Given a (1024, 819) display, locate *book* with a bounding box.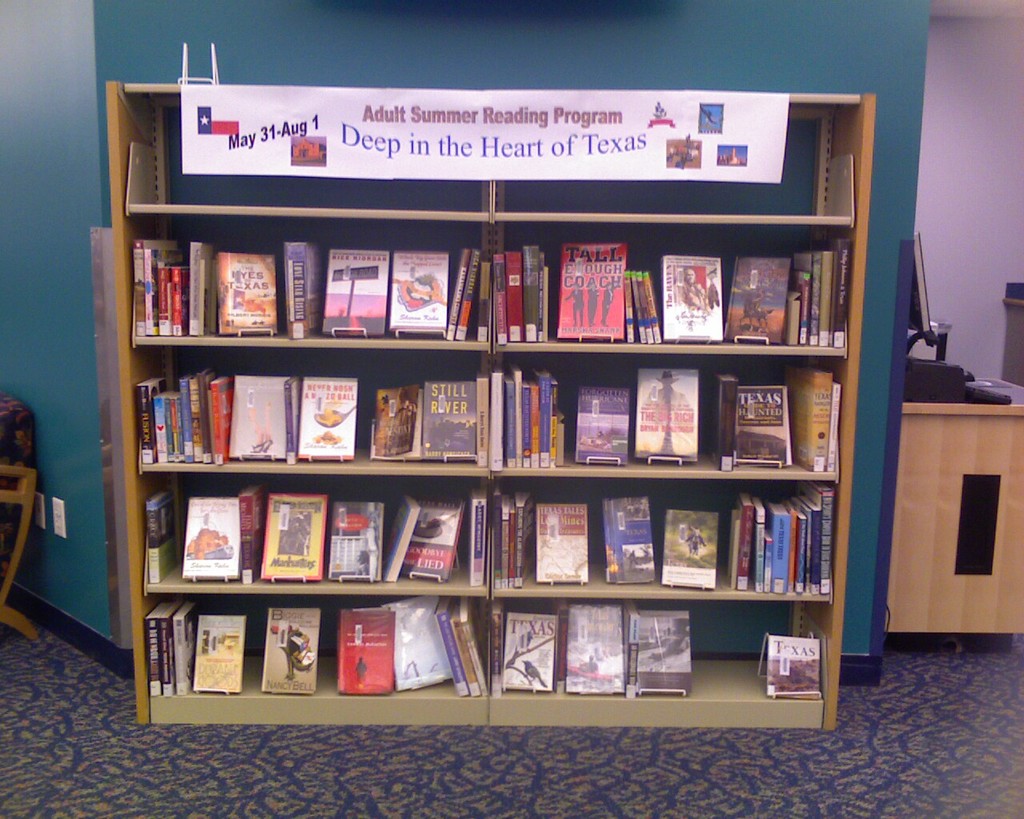
Located: (660, 503, 714, 587).
